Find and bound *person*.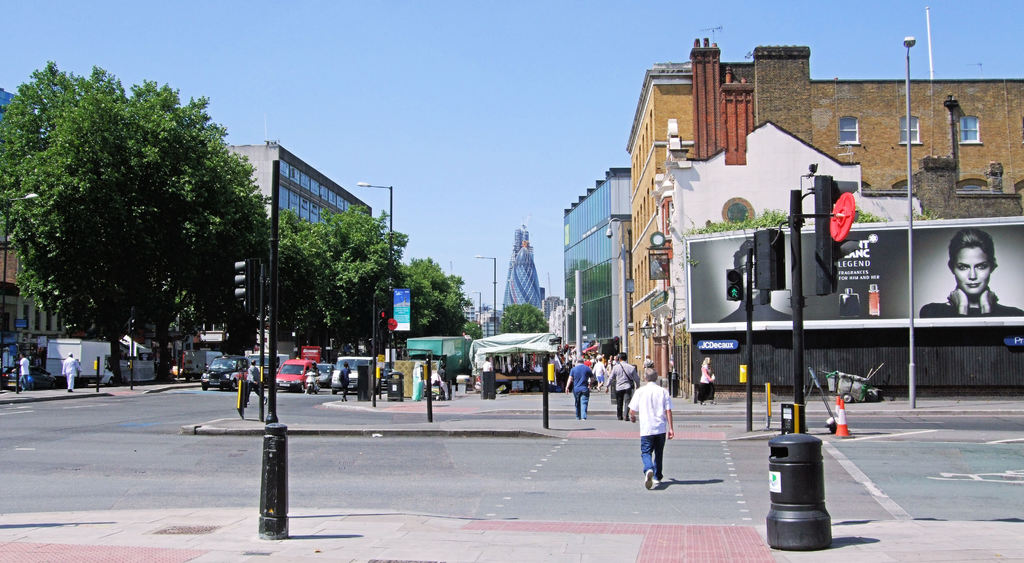
Bound: {"left": 436, "top": 361, "right": 449, "bottom": 400}.
